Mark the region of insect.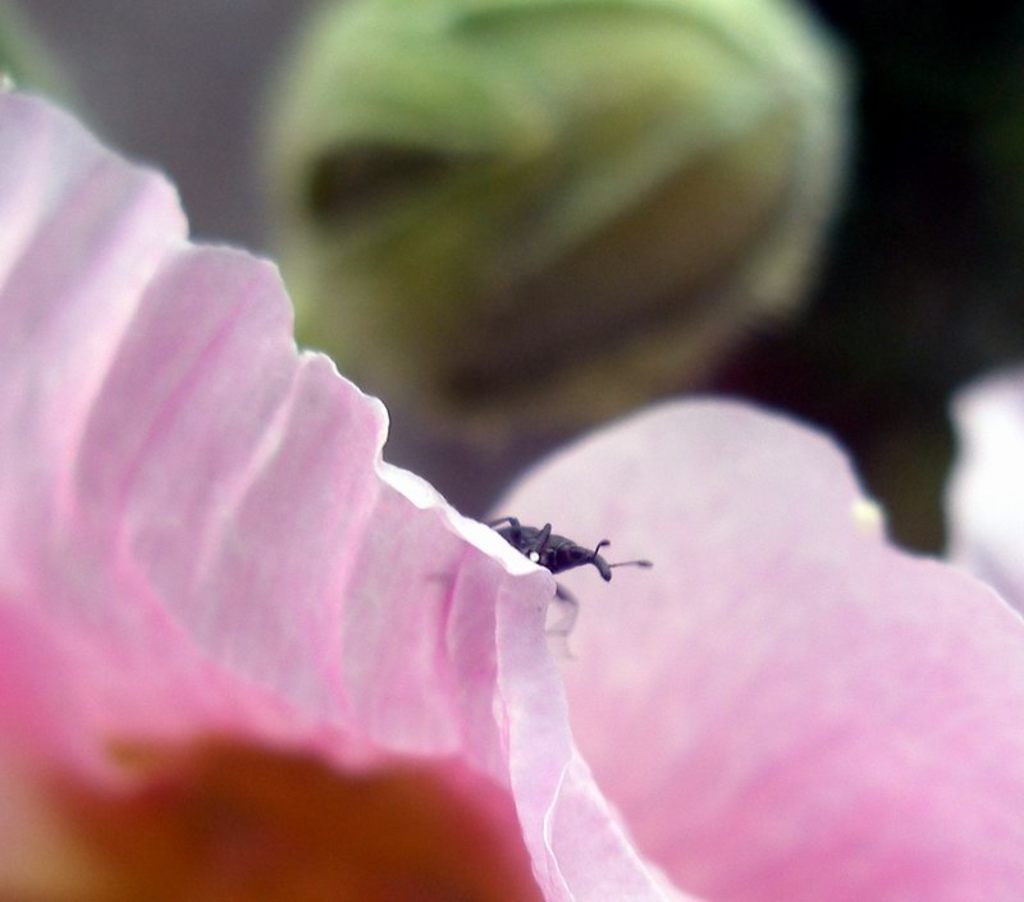
Region: BBox(479, 516, 654, 603).
